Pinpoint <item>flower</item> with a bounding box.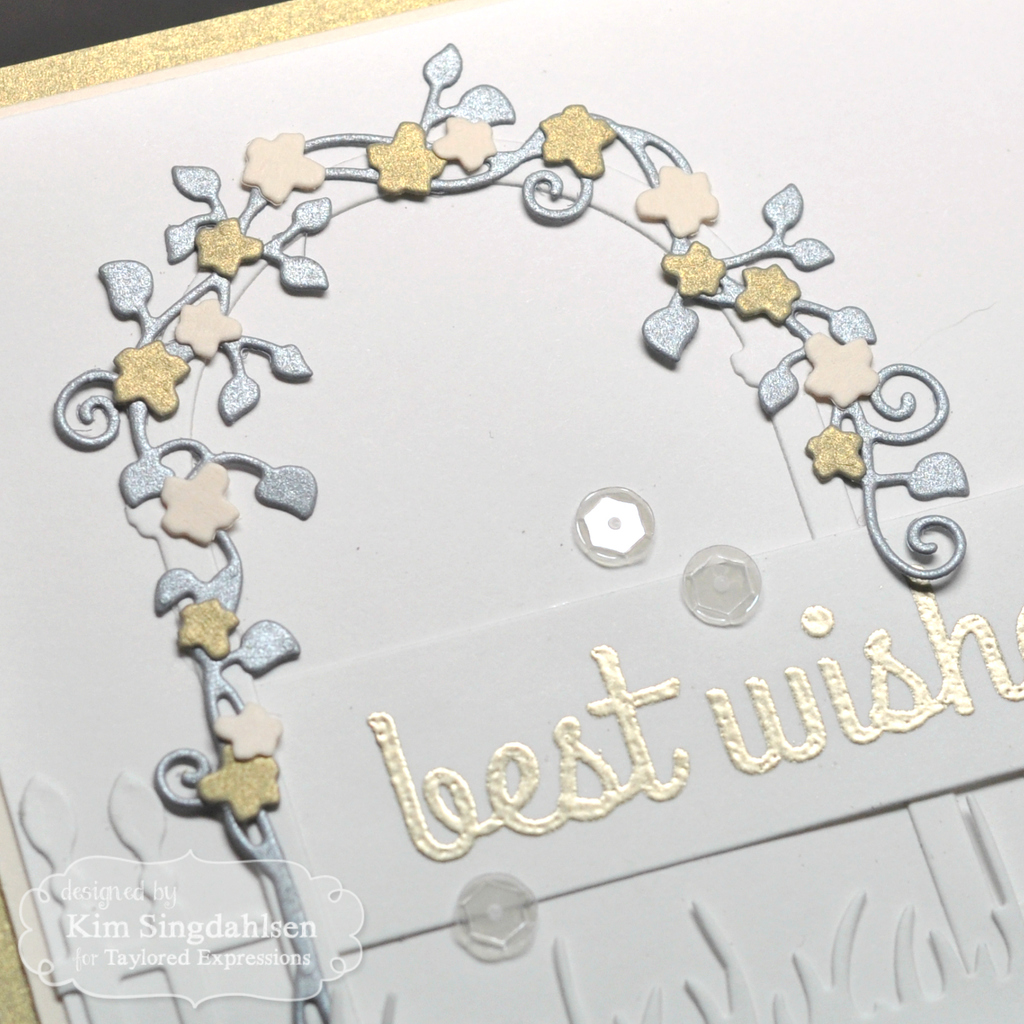
802, 324, 883, 406.
